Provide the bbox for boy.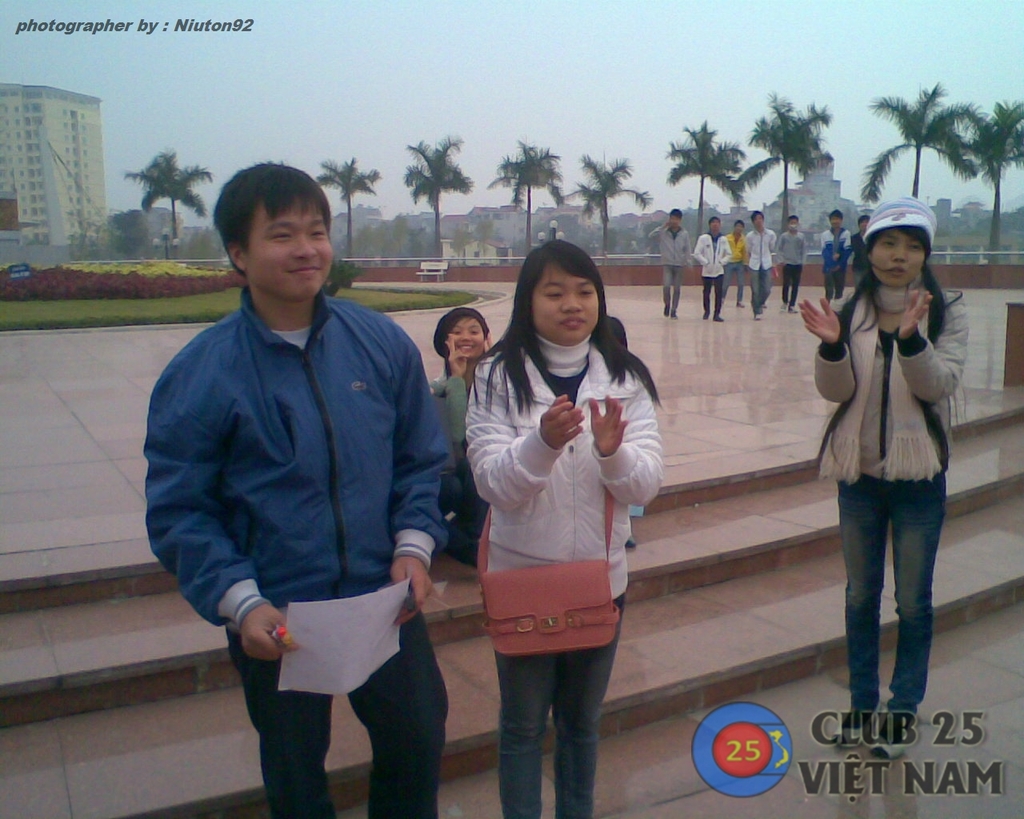
(left=850, top=219, right=869, bottom=286).
